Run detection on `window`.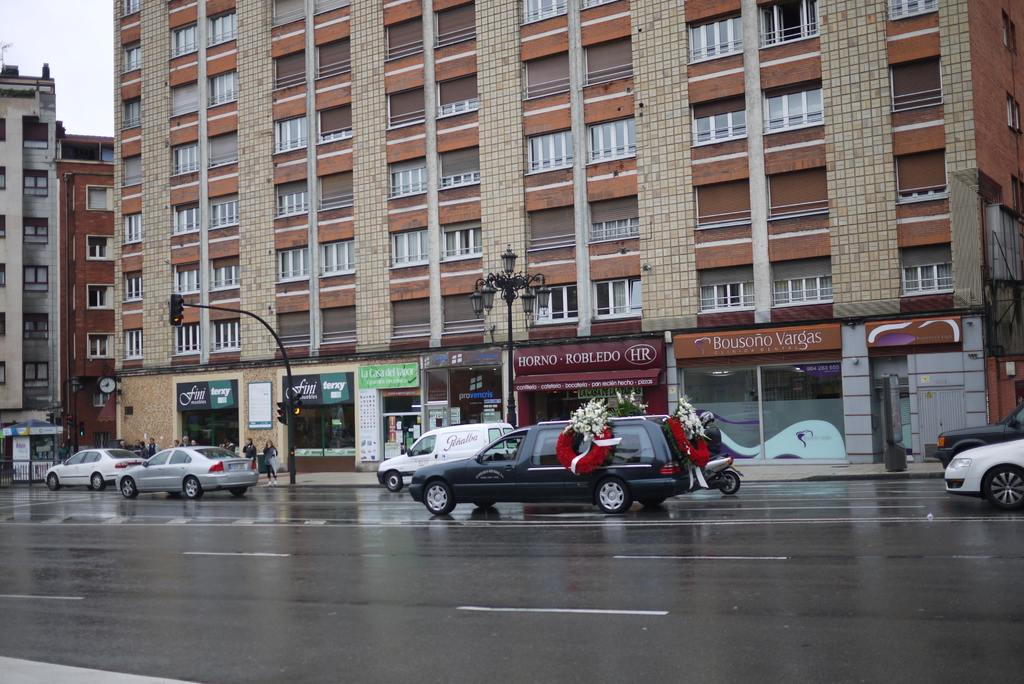
Result: [x1=696, y1=268, x2=757, y2=316].
